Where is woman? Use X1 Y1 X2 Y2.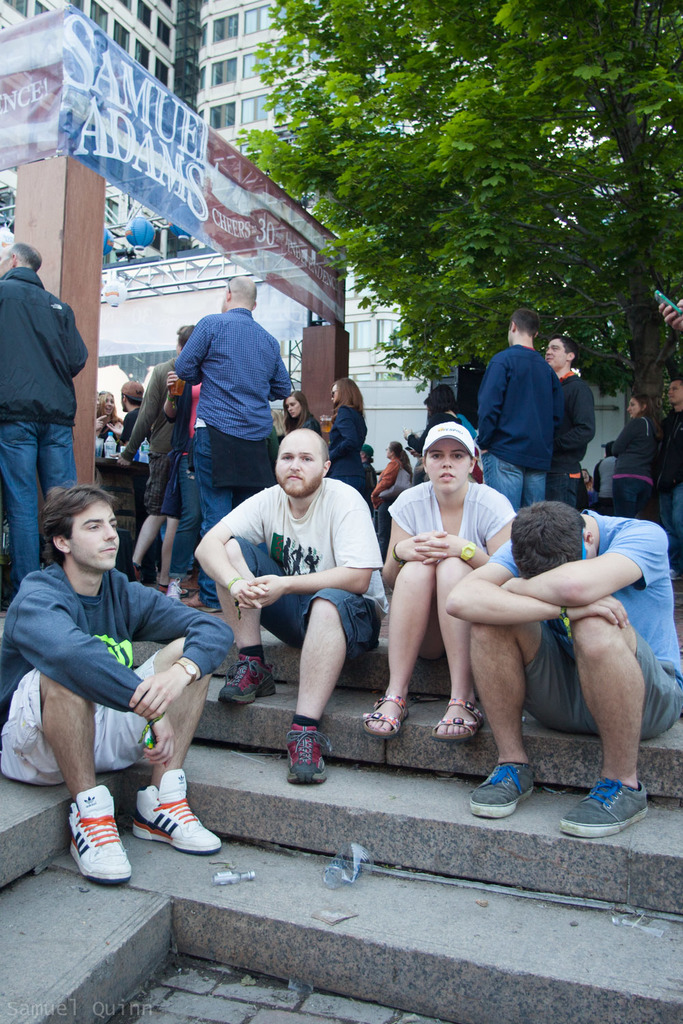
370 438 407 522.
